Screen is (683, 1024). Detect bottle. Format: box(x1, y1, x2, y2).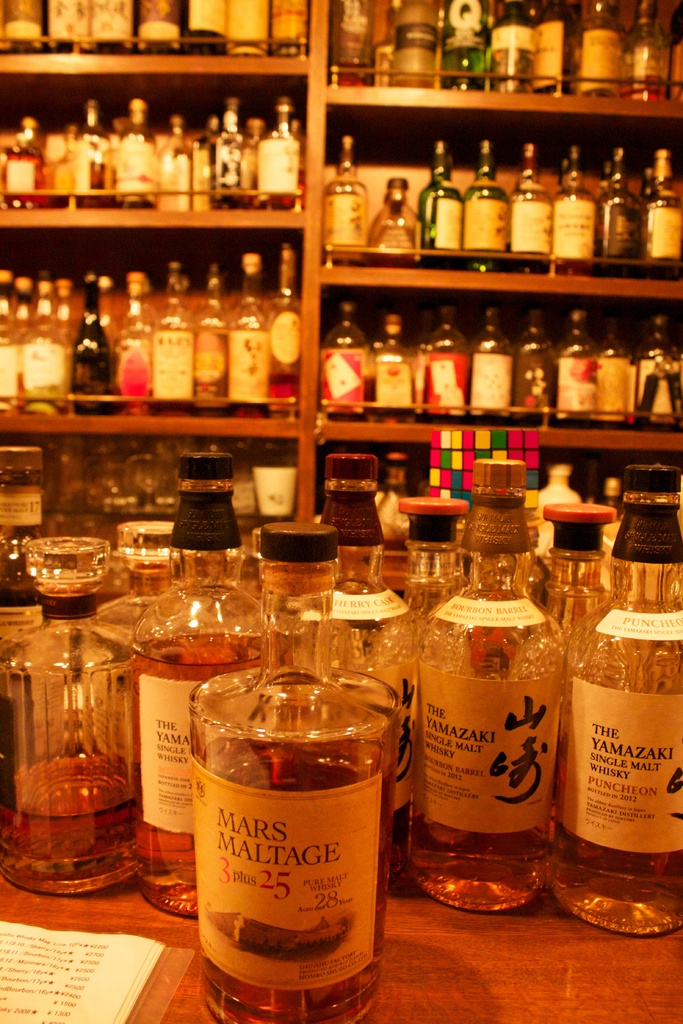
box(238, 111, 265, 204).
